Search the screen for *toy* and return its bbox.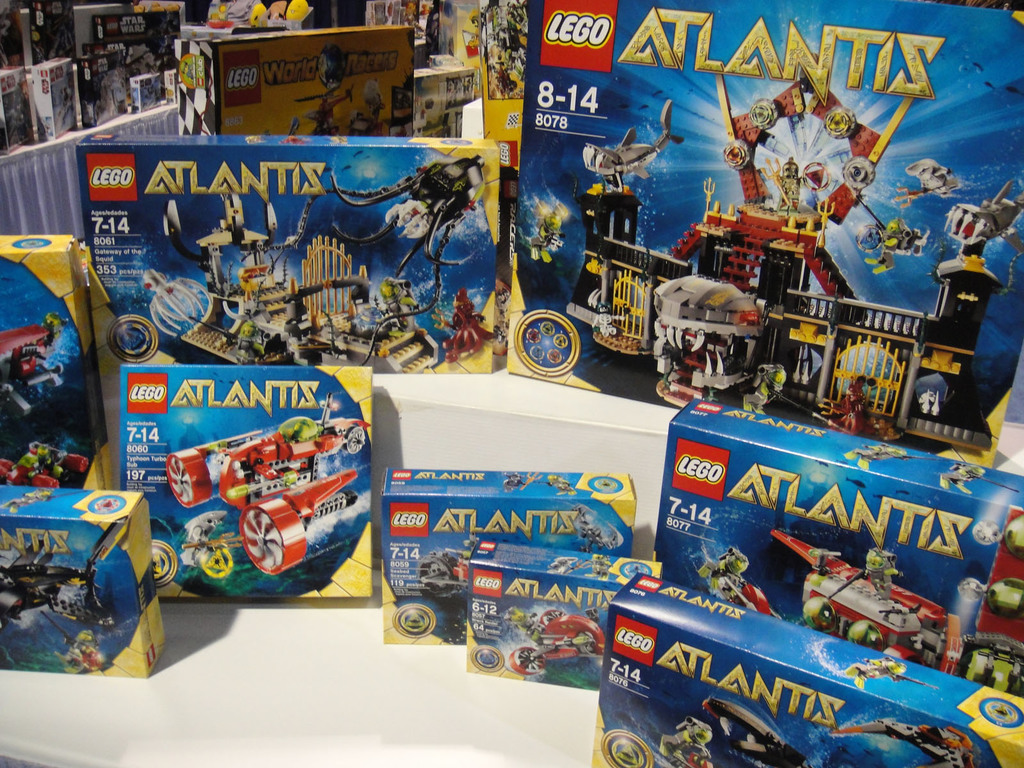
Found: 700/549/774/616.
